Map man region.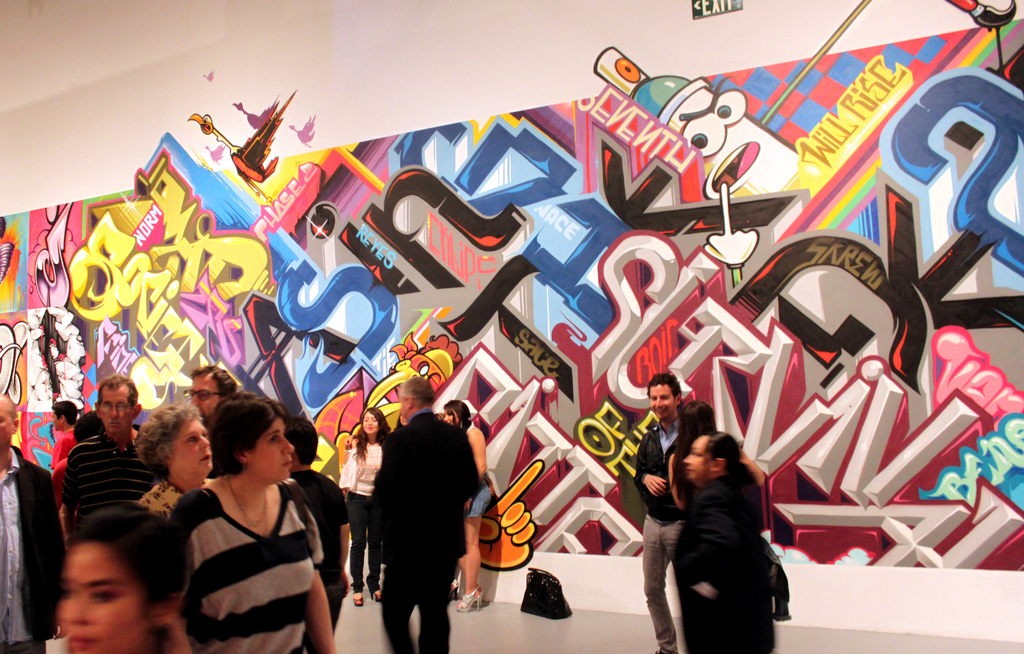
Mapped to pyautogui.locateOnScreen(348, 389, 477, 646).
